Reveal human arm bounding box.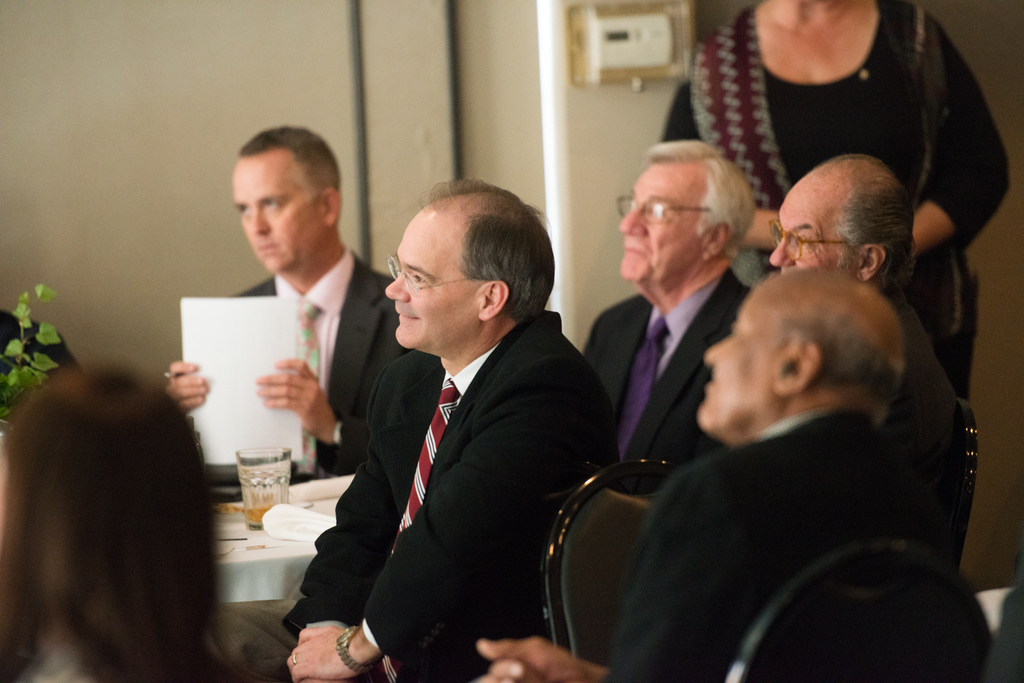
Revealed: <bbox>583, 317, 603, 367</bbox>.
